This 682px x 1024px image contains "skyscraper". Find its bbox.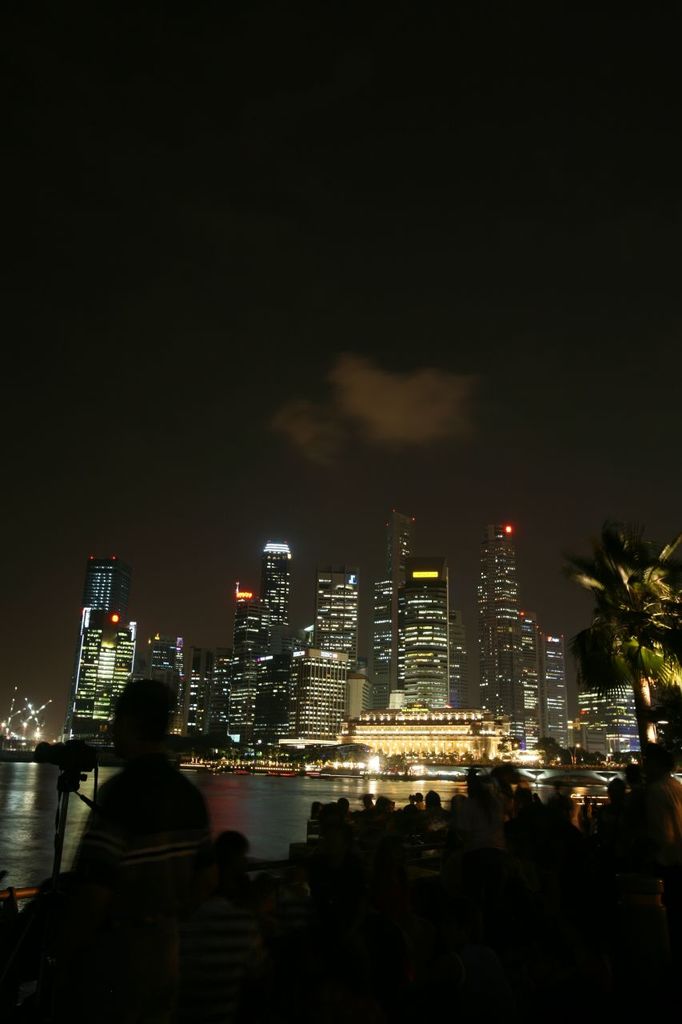
481/518/520/706.
